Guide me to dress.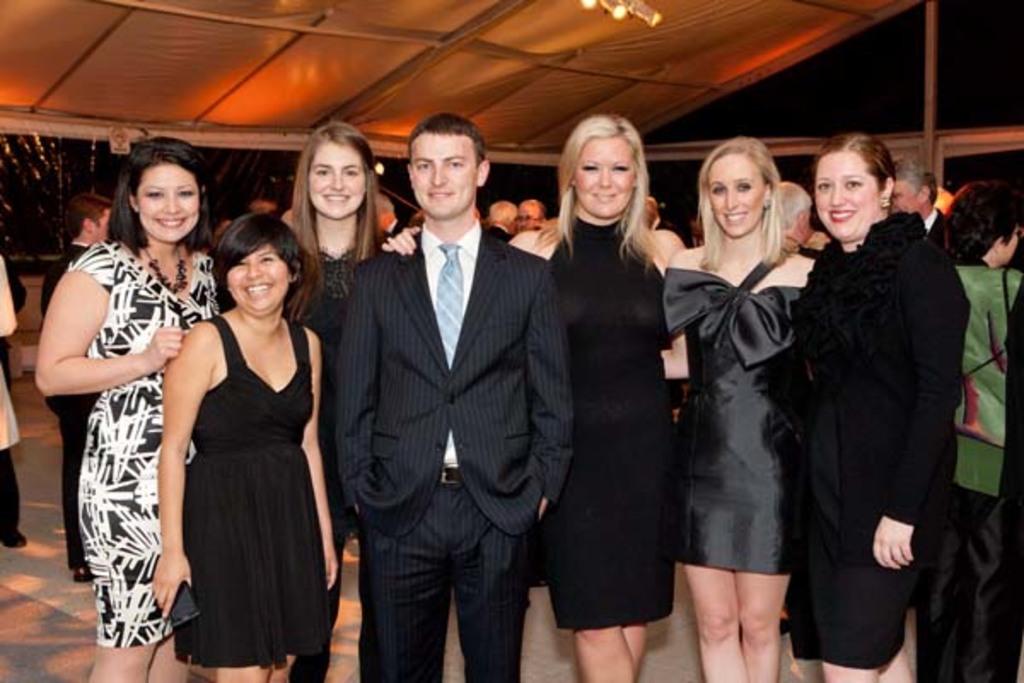
Guidance: <box>678,248,800,570</box>.
